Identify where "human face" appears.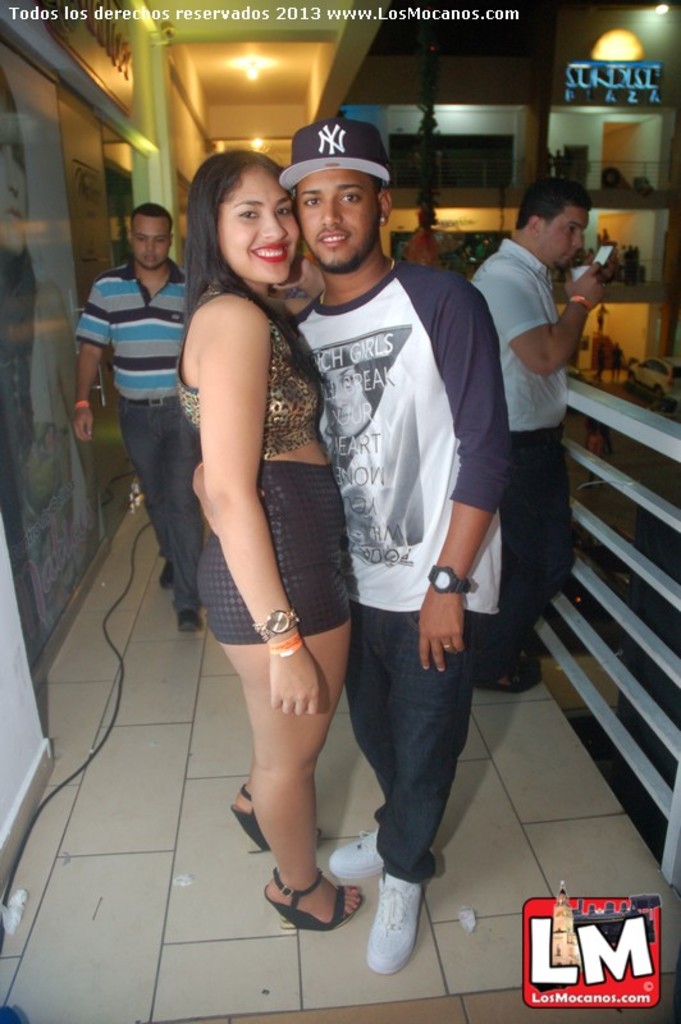
Appears at select_region(540, 205, 590, 268).
